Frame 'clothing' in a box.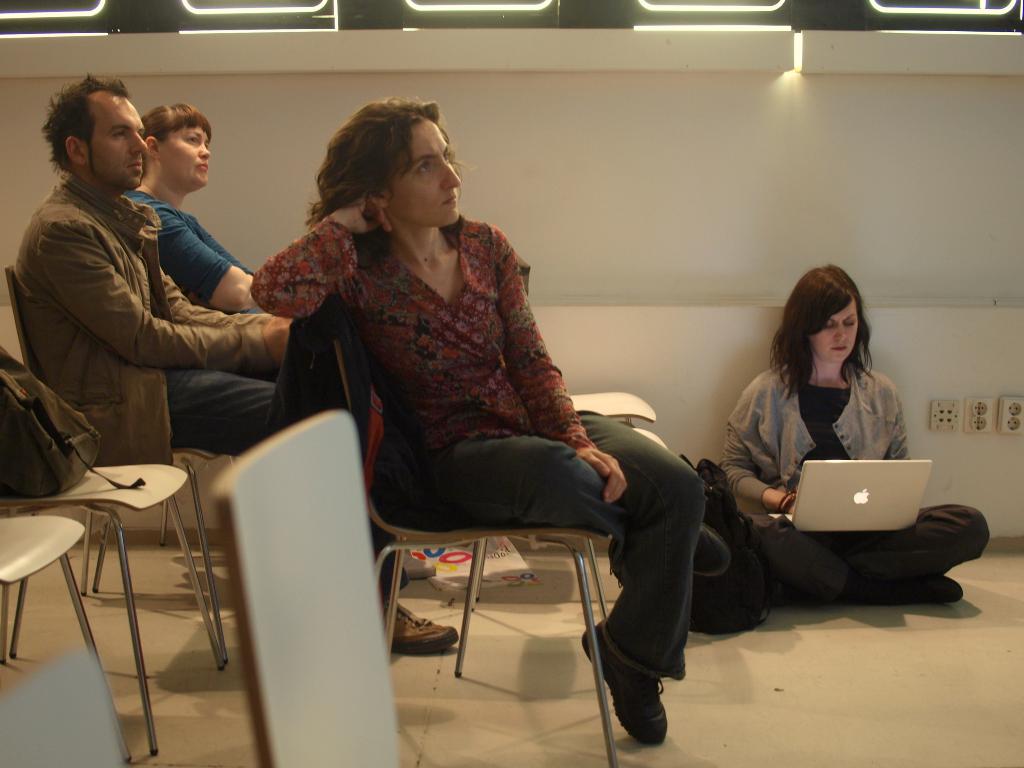
[713, 351, 1002, 593].
